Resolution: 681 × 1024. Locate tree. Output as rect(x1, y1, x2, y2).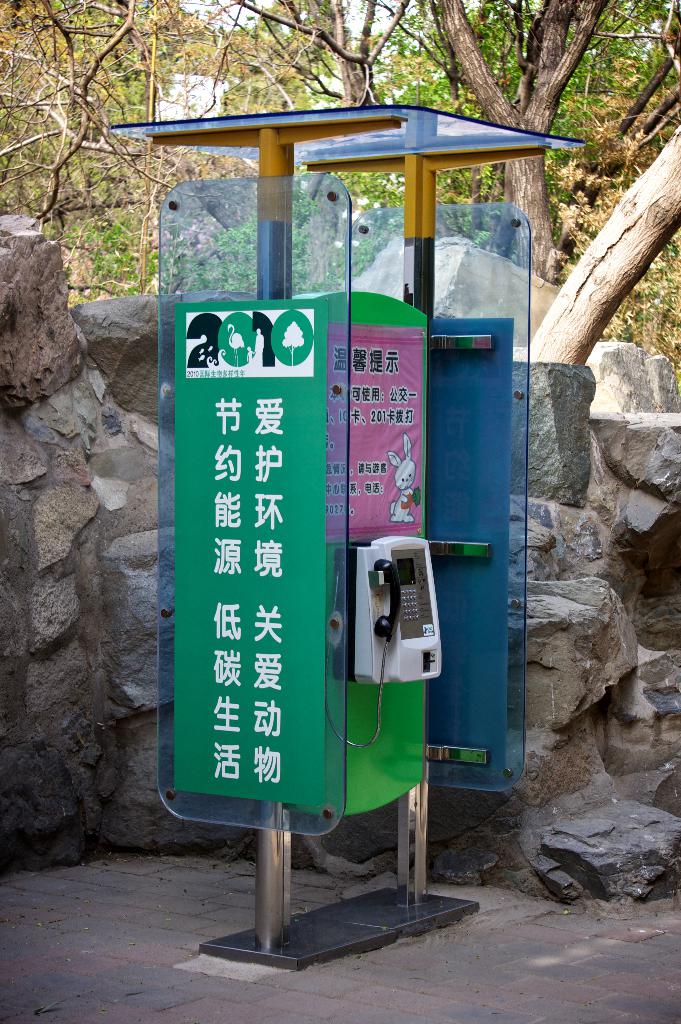
rect(0, 0, 680, 360).
